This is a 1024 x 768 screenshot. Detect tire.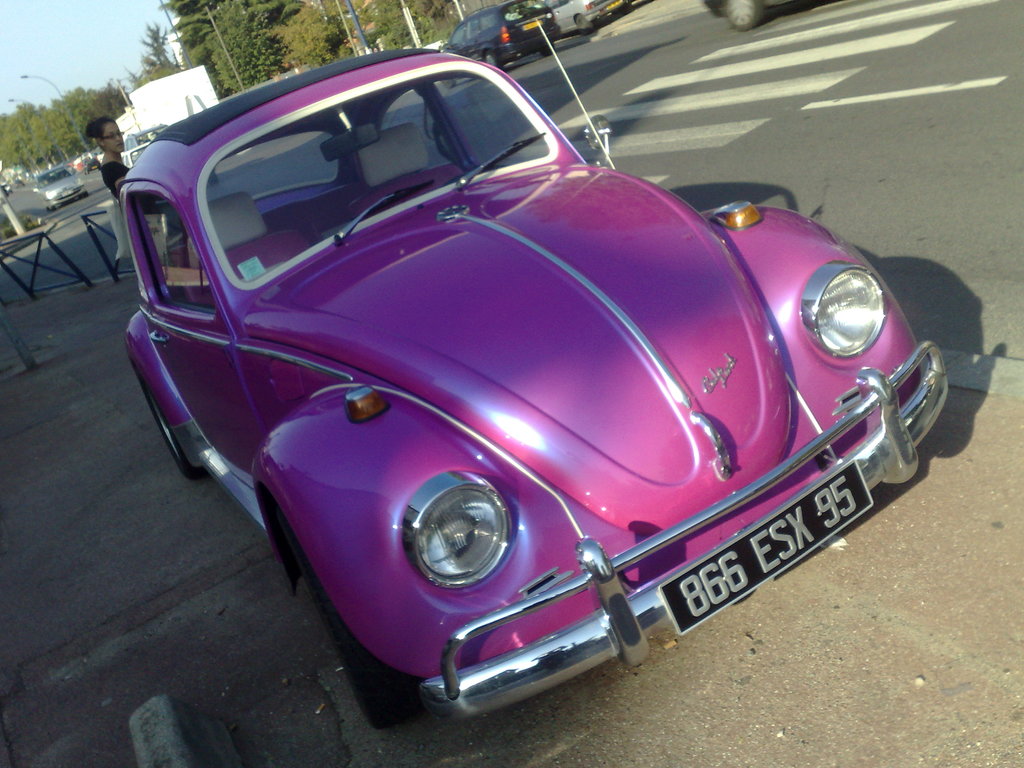
Rect(275, 517, 424, 730).
